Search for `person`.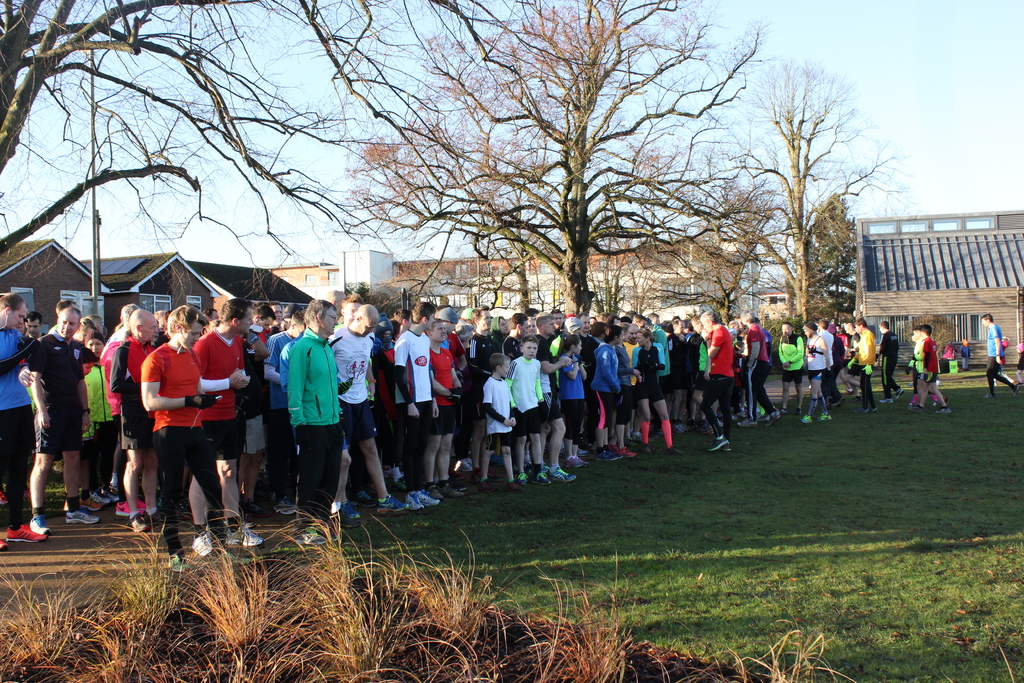
Found at [left=475, top=352, right=524, bottom=492].
